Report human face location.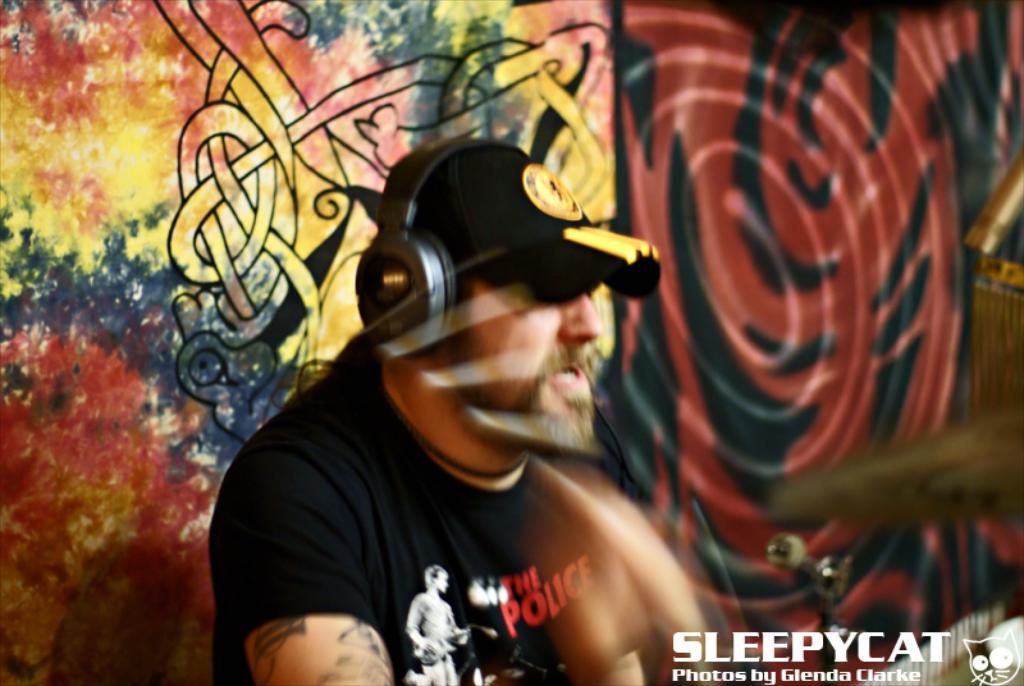
Report: [x1=448, y1=248, x2=604, y2=465].
